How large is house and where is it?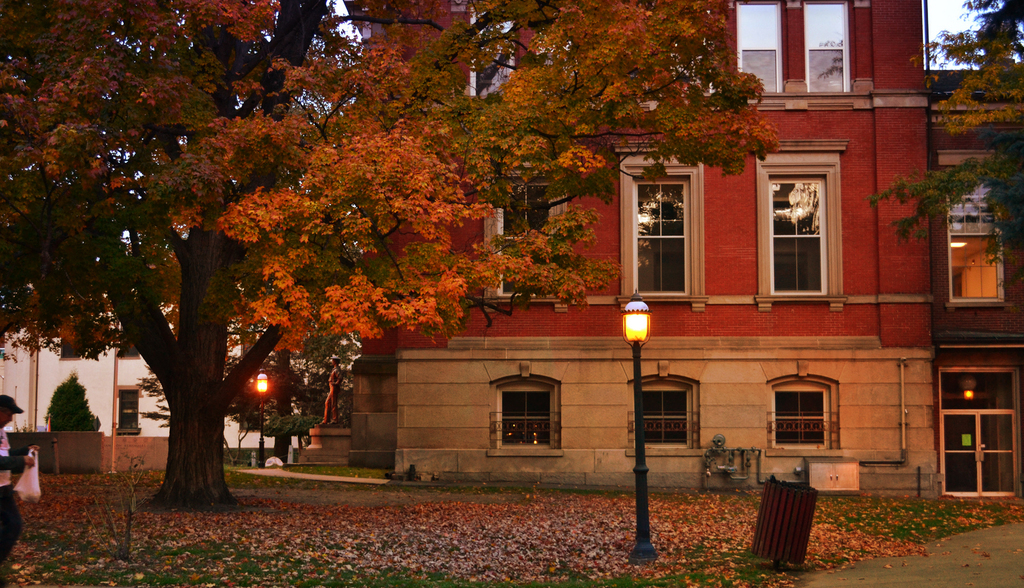
Bounding box: crop(87, 48, 950, 511).
